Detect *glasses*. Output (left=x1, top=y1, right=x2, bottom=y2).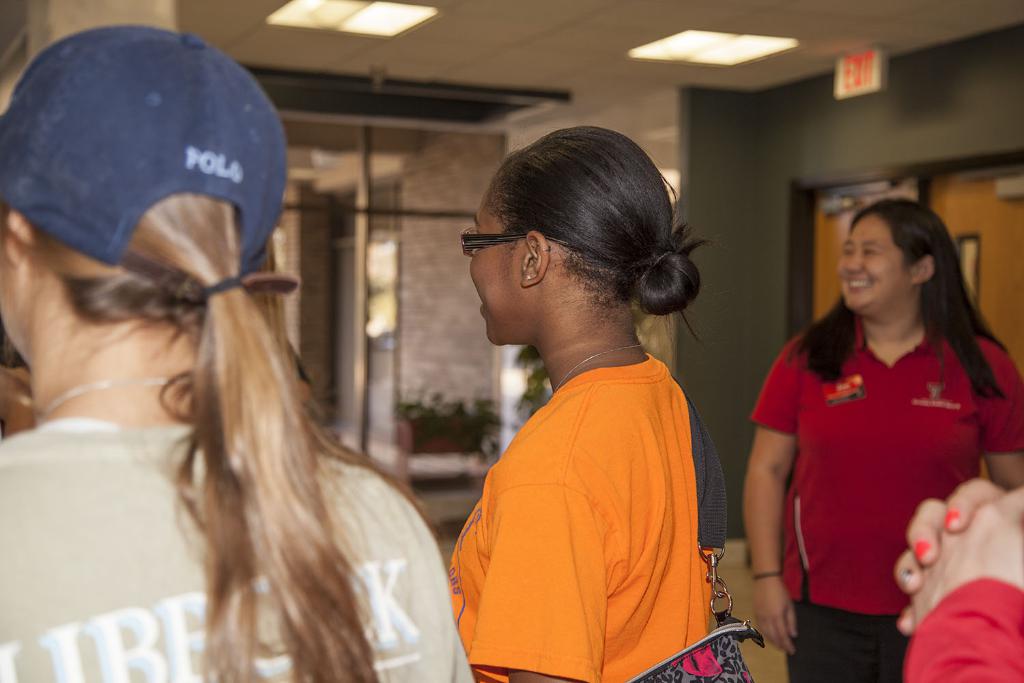
(left=460, top=223, right=553, bottom=258).
